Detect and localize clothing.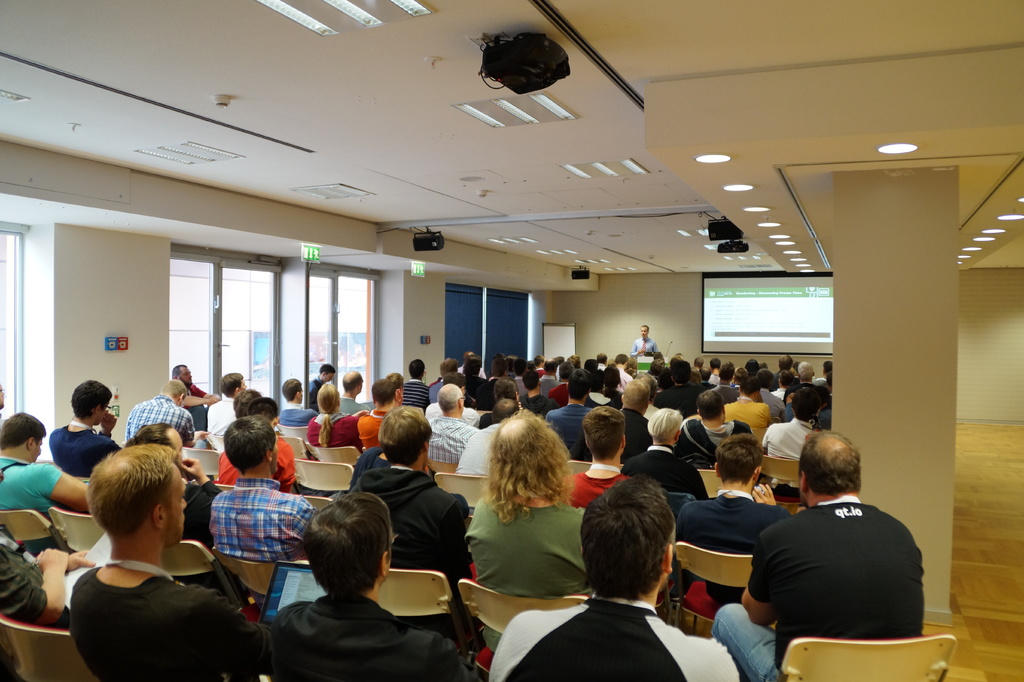
Localized at Rect(122, 391, 194, 441).
